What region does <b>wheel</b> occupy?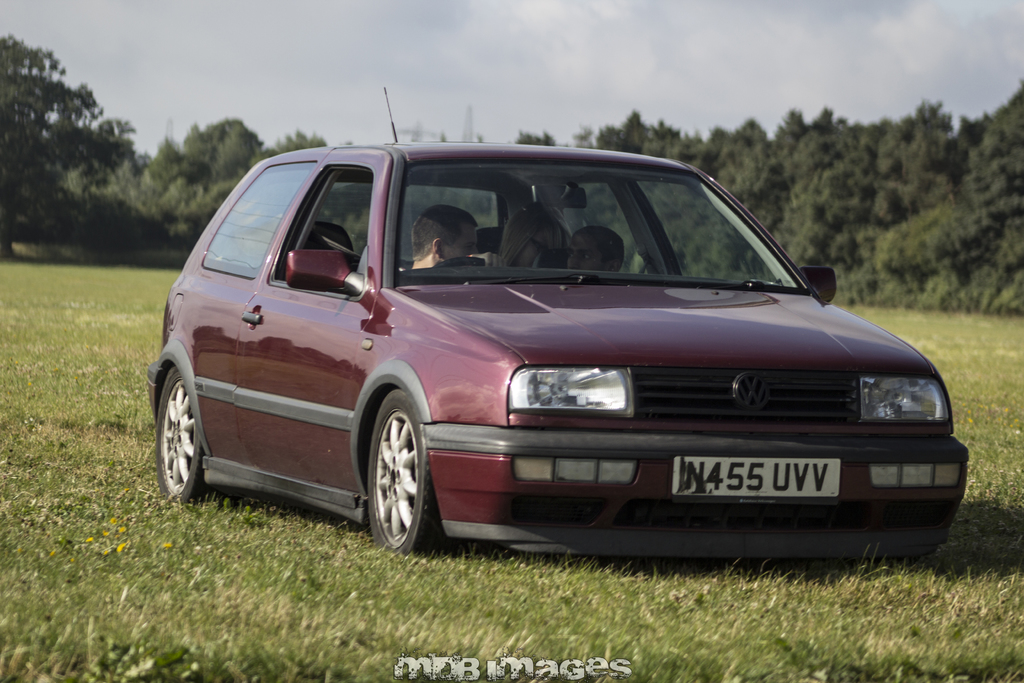
357, 385, 439, 561.
